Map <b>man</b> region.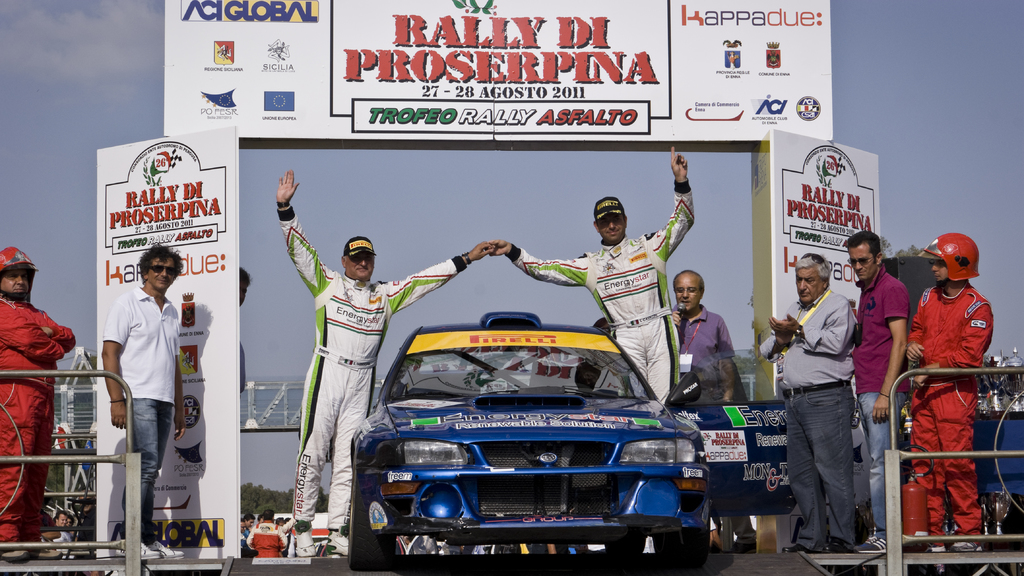
Mapped to 844,228,911,557.
